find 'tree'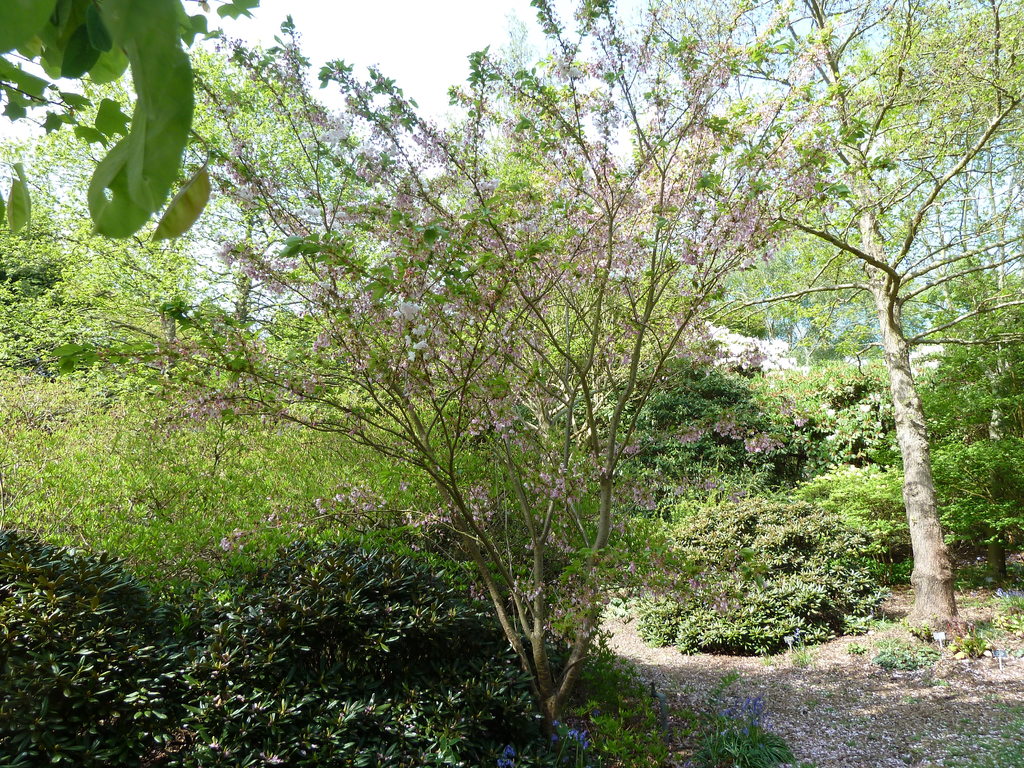
l=0, t=1, r=264, b=252
